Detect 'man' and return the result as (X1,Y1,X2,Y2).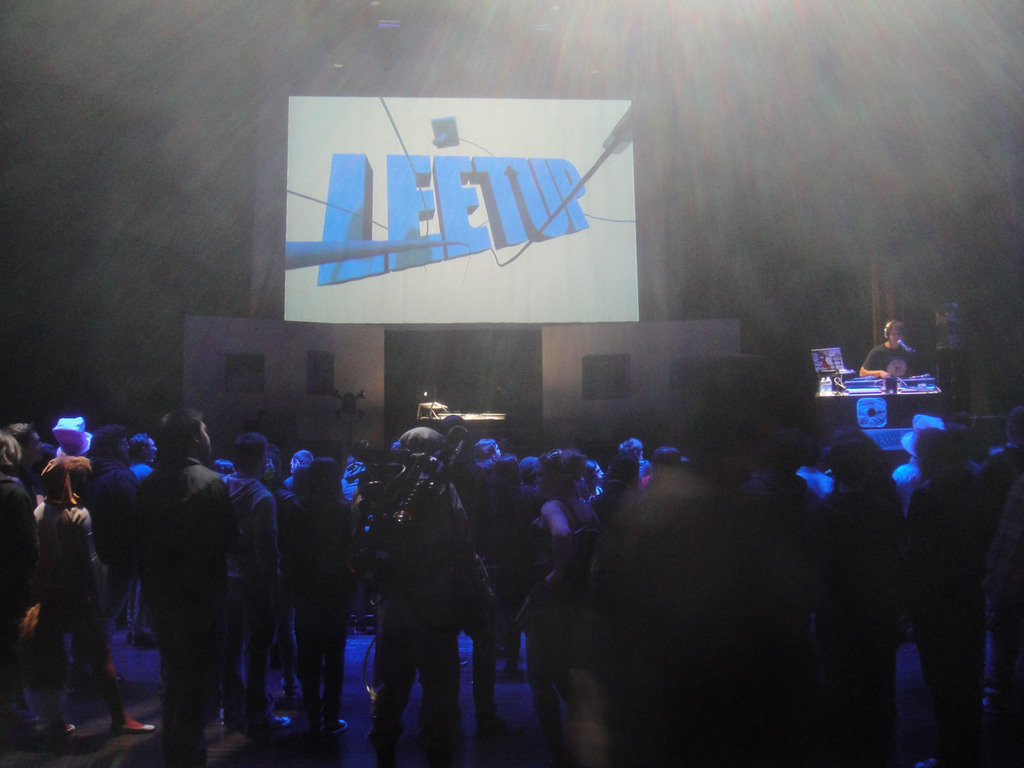
(86,424,140,600).
